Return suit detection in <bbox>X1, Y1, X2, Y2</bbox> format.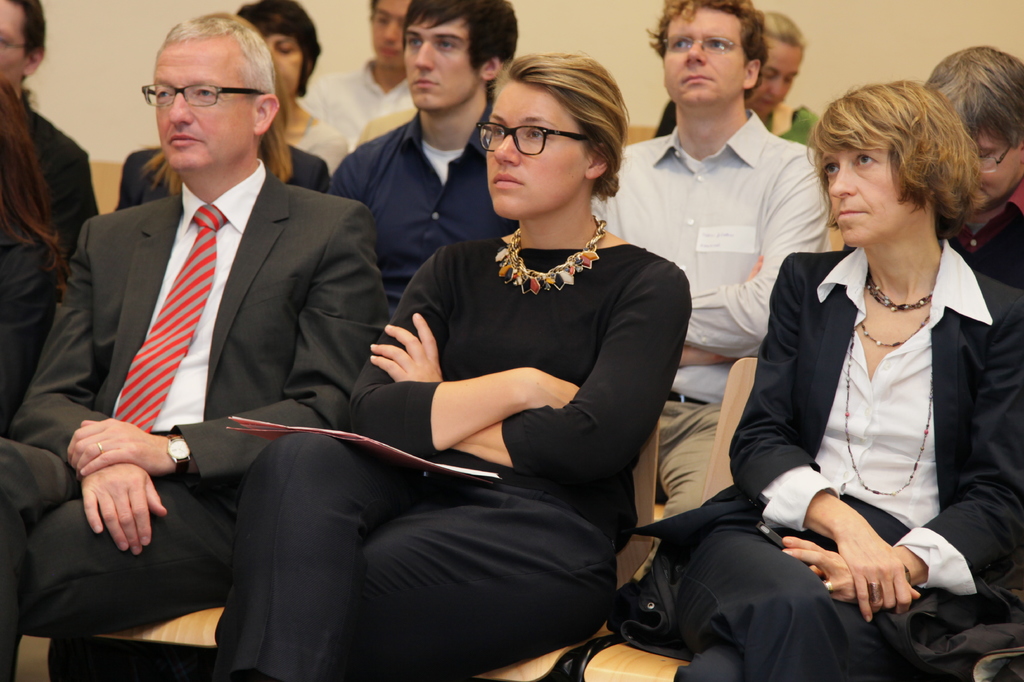
<bbox>0, 154, 399, 681</bbox>.
